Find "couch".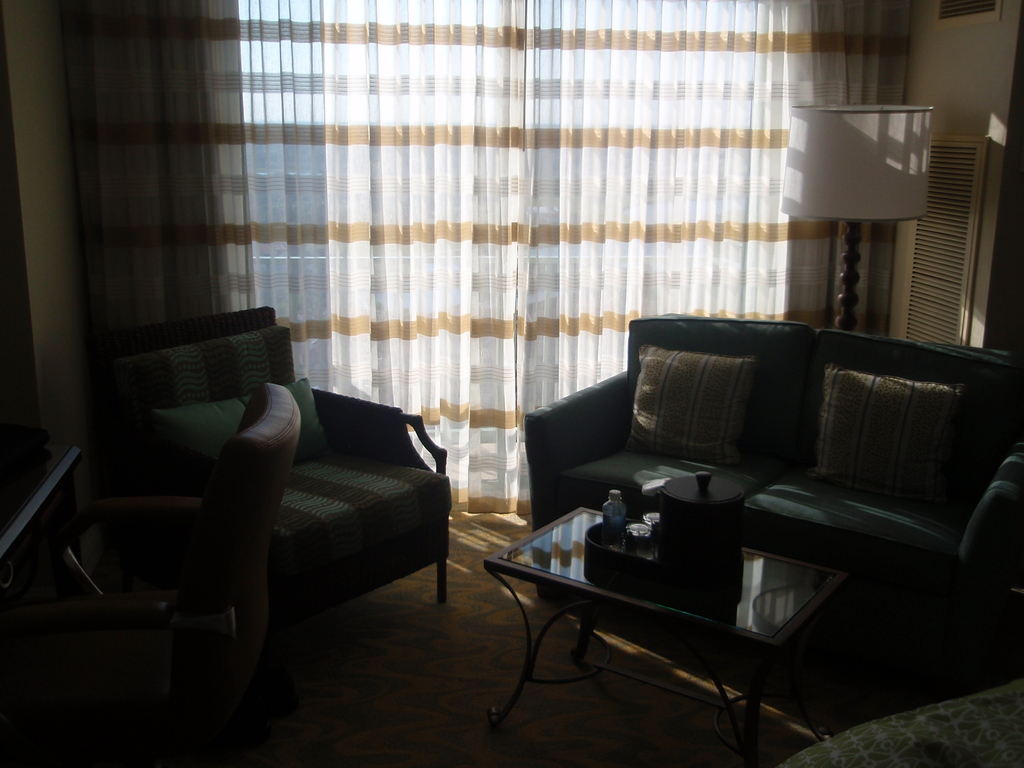
x1=465, y1=324, x2=1010, y2=706.
